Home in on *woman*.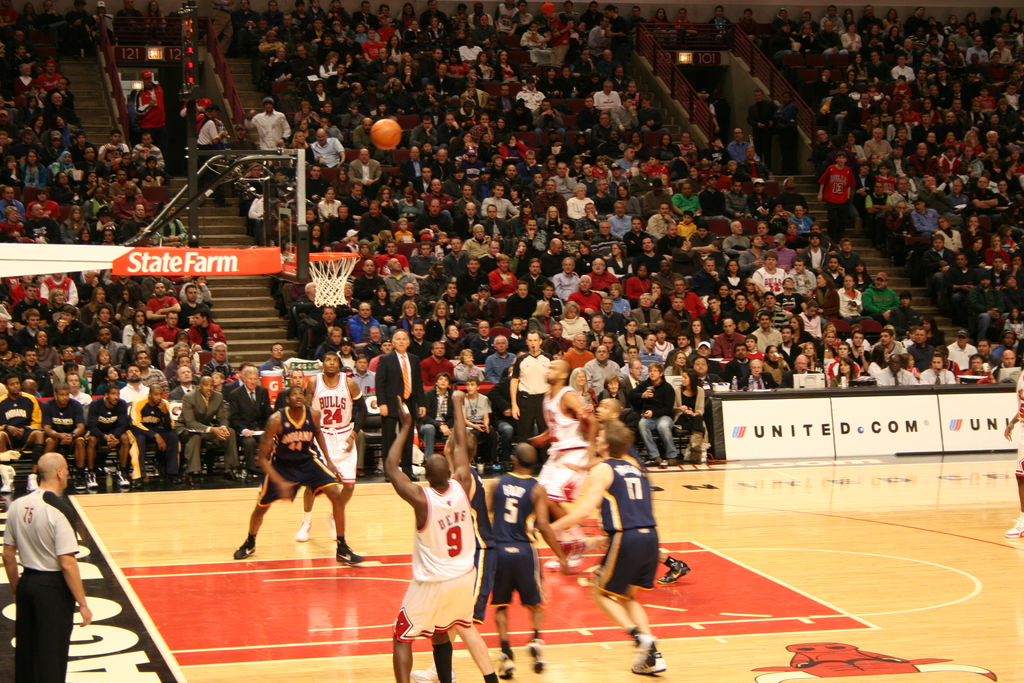
Homed in at bbox(568, 237, 595, 271).
